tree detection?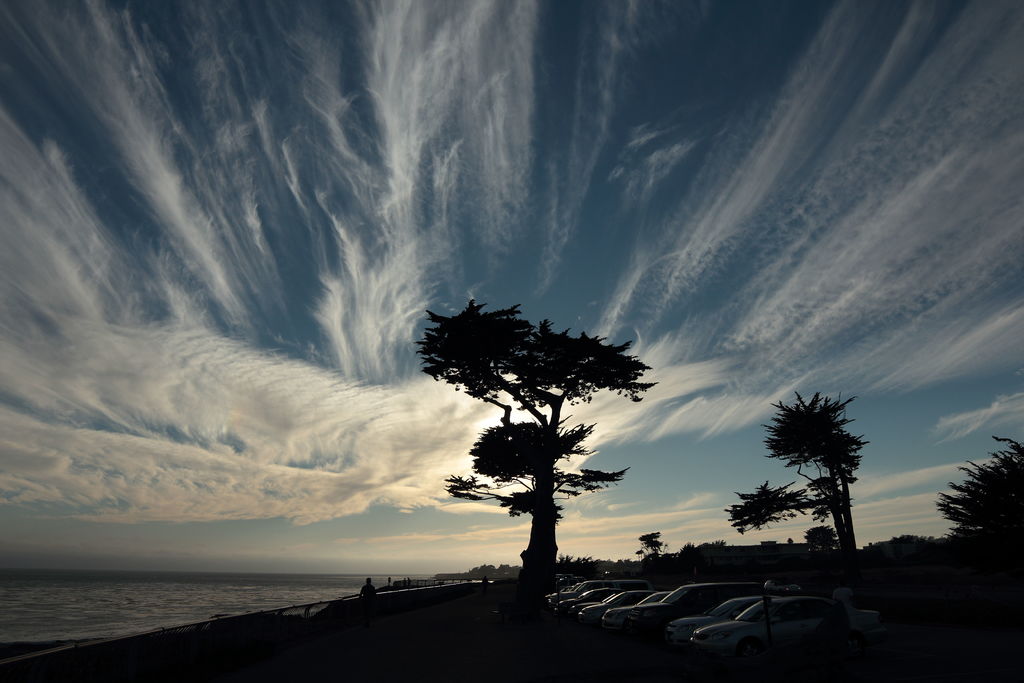
[x1=934, y1=441, x2=1021, y2=546]
